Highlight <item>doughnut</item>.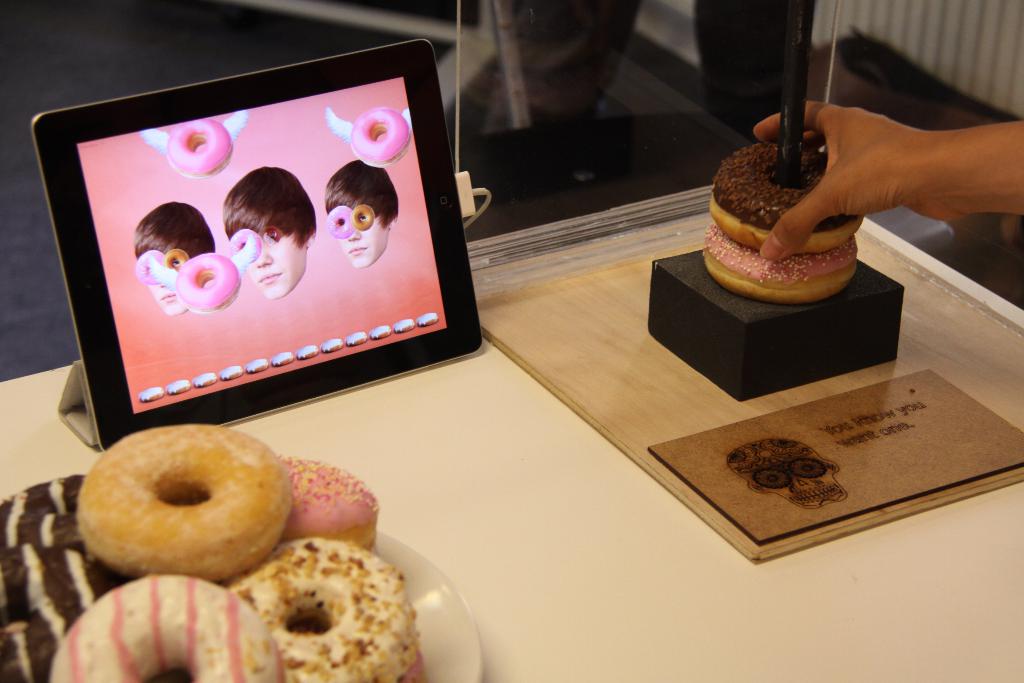
Highlighted region: 352 107 412 168.
